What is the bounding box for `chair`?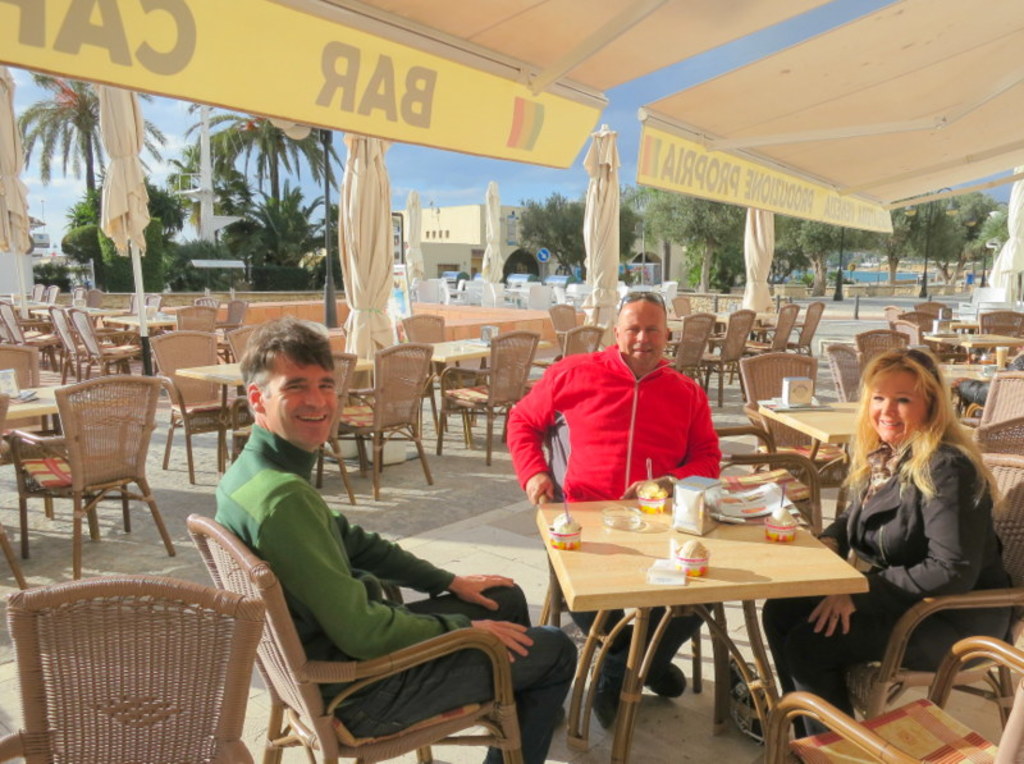
978/306/1023/352.
